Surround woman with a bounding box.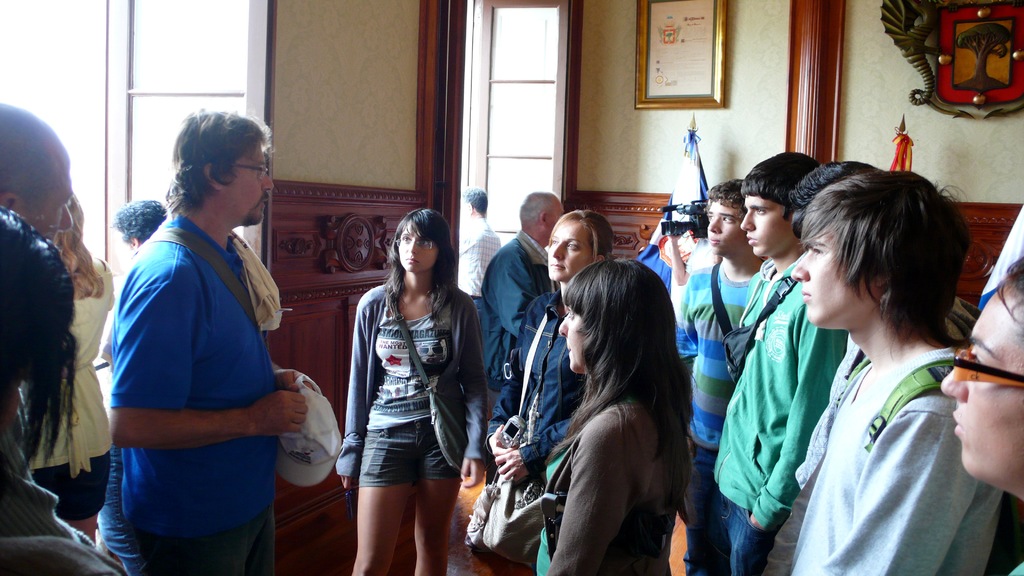
Rect(332, 189, 486, 572).
